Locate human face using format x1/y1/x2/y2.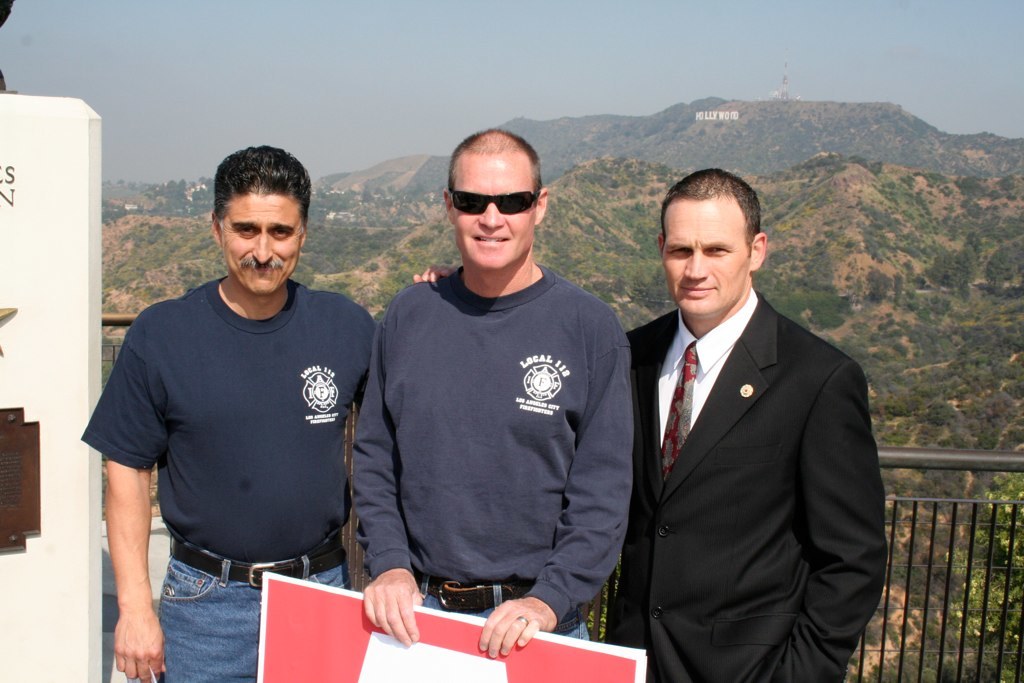
215/191/303/301.
